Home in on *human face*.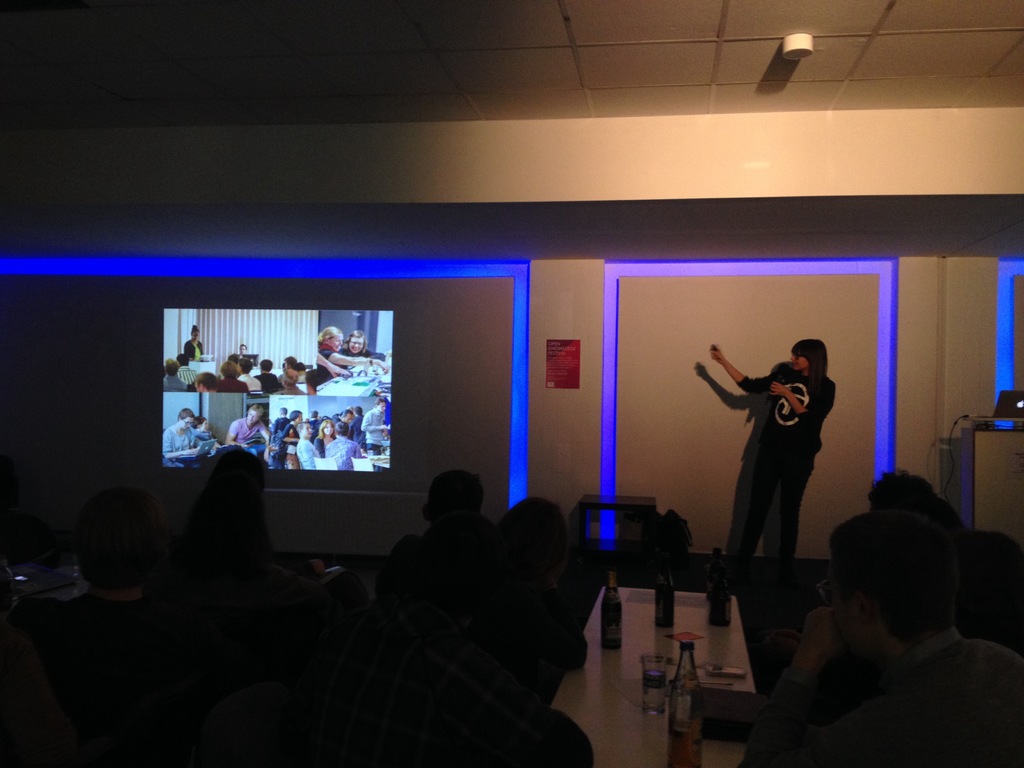
Homed in at crop(824, 566, 857, 648).
